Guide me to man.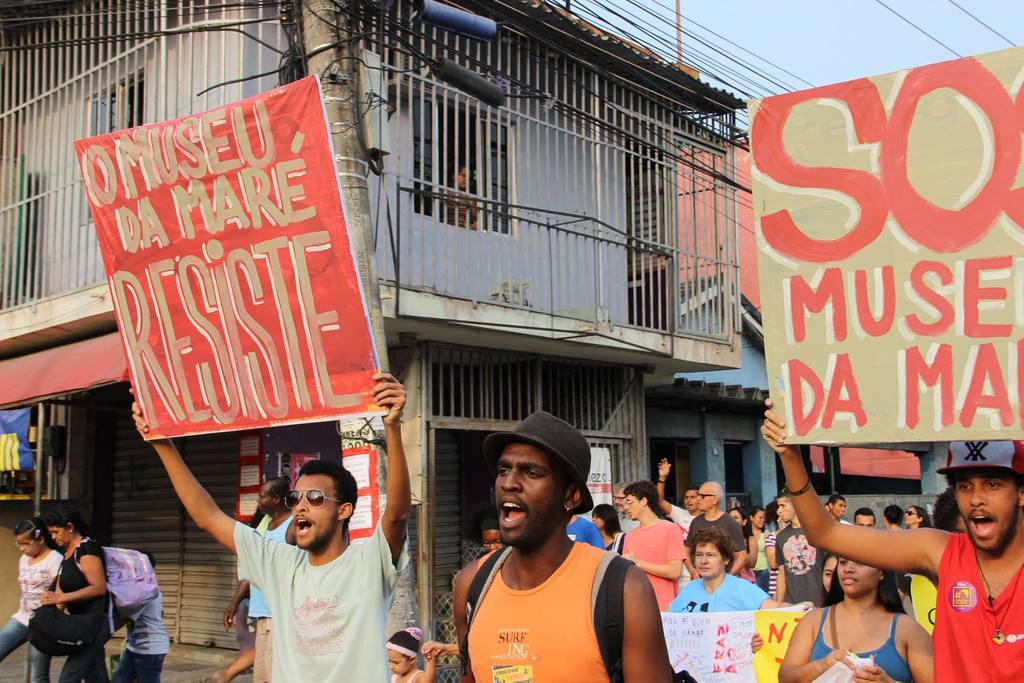
Guidance: select_region(615, 479, 689, 613).
